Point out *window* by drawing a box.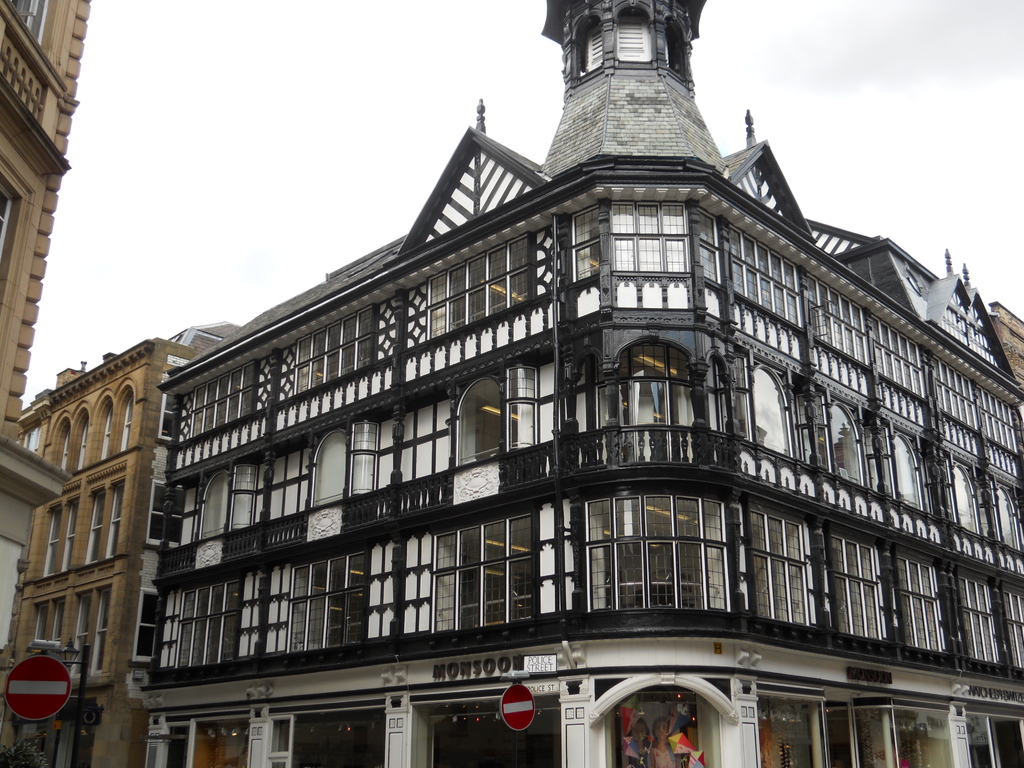
select_region(423, 234, 542, 338).
